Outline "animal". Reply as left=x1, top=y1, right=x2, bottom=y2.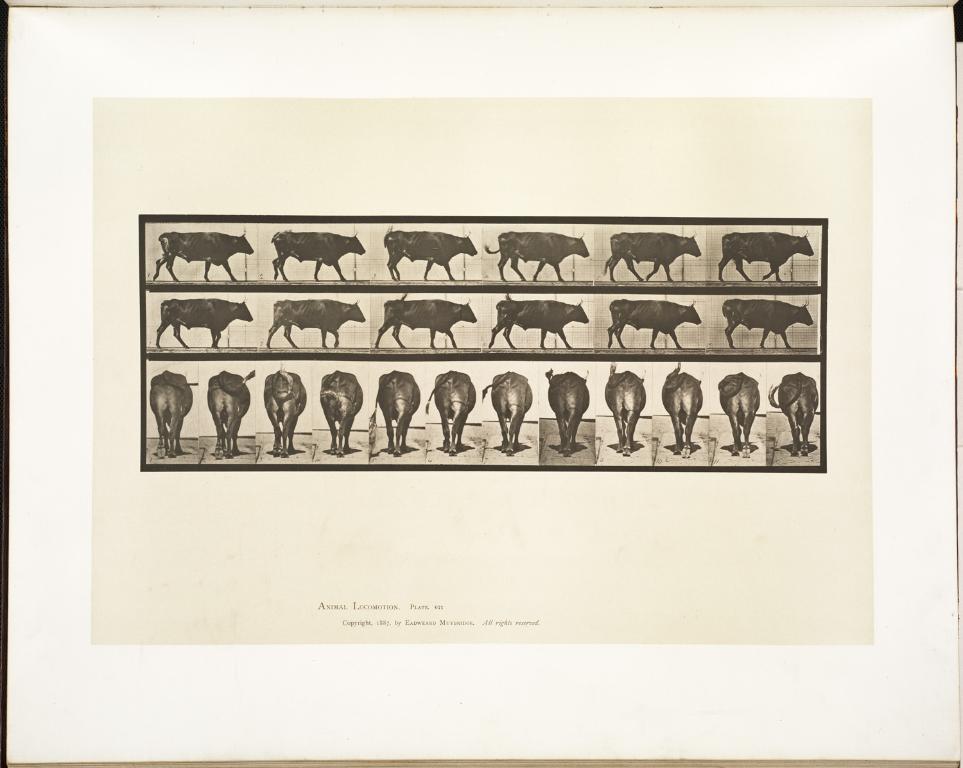
left=544, top=367, right=591, bottom=459.
